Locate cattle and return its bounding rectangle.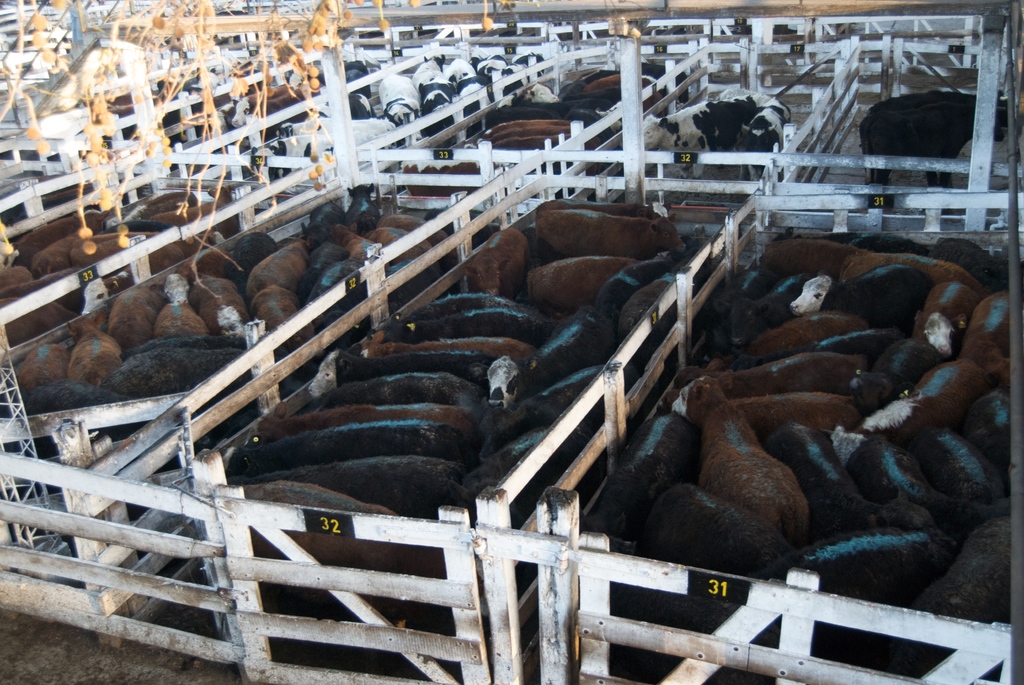
[352,119,396,154].
